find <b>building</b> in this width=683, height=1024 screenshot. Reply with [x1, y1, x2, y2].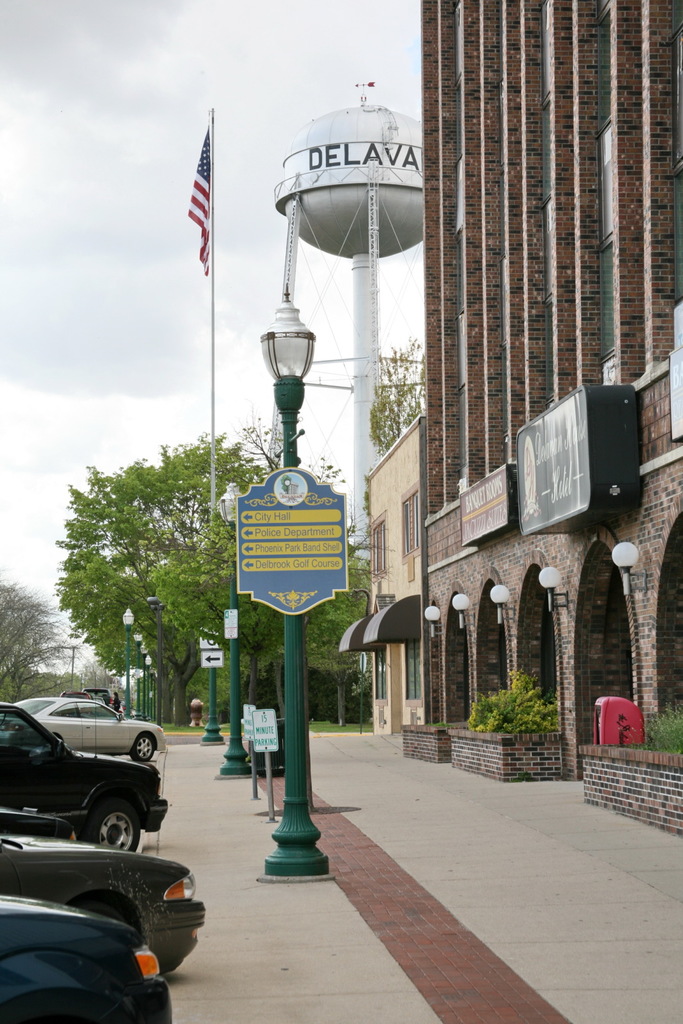
[340, 412, 426, 745].
